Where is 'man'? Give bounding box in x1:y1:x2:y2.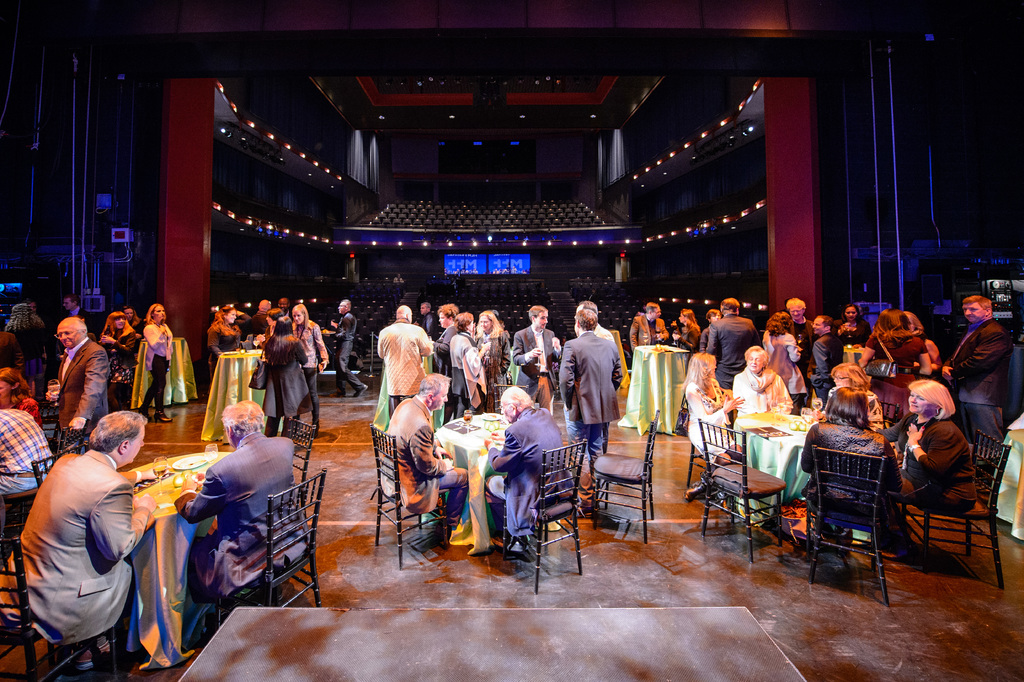
556:310:626:472.
